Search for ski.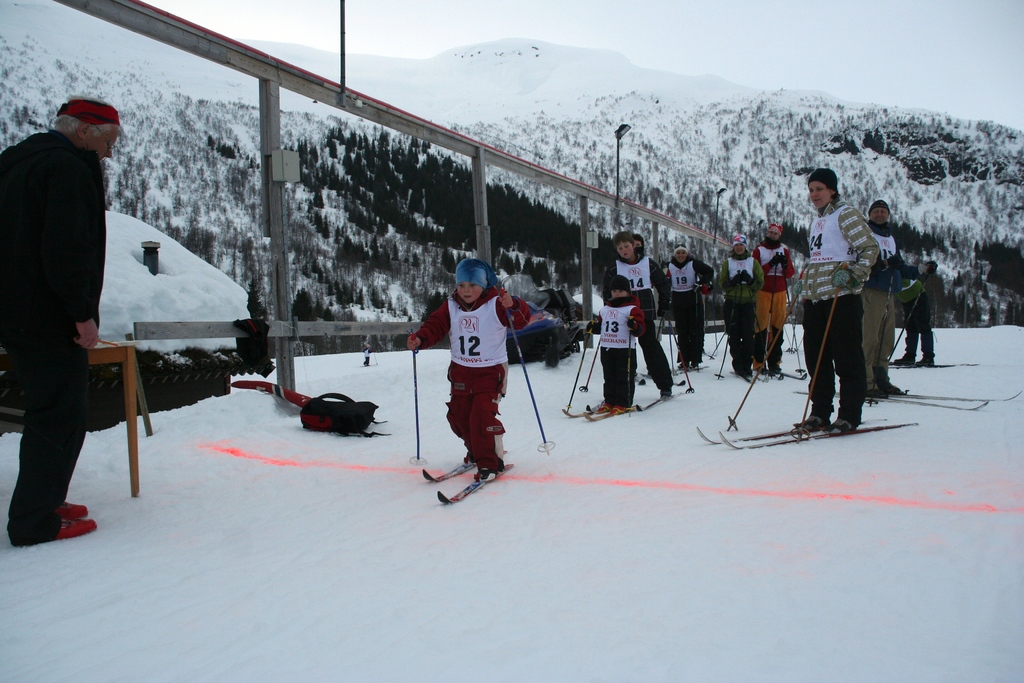
Found at (723, 420, 926, 452).
